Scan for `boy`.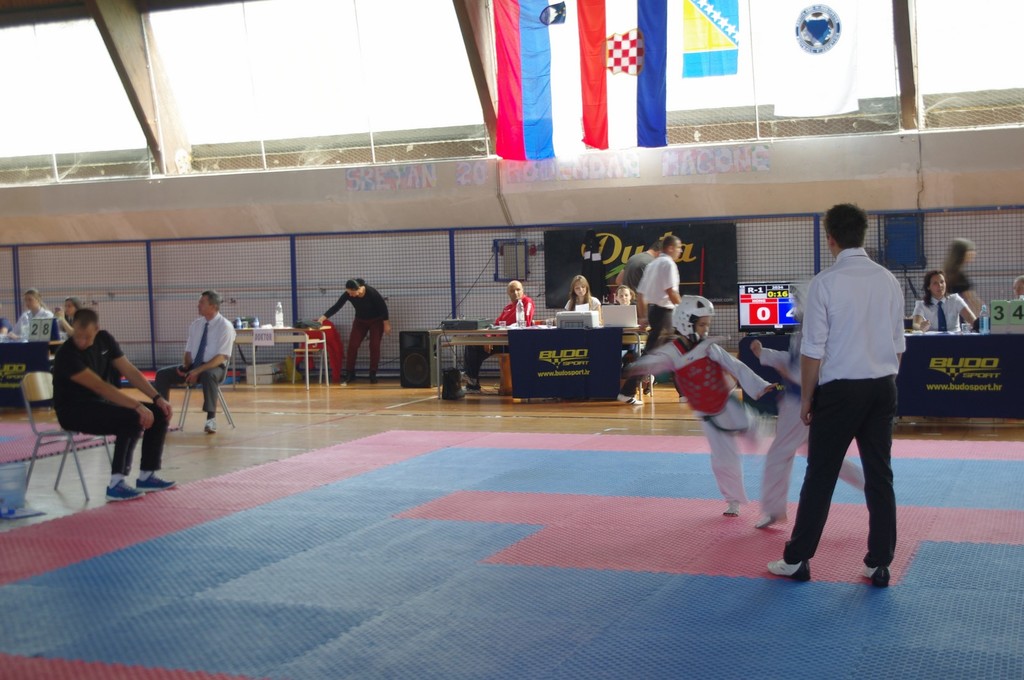
Scan result: [627,294,778,516].
